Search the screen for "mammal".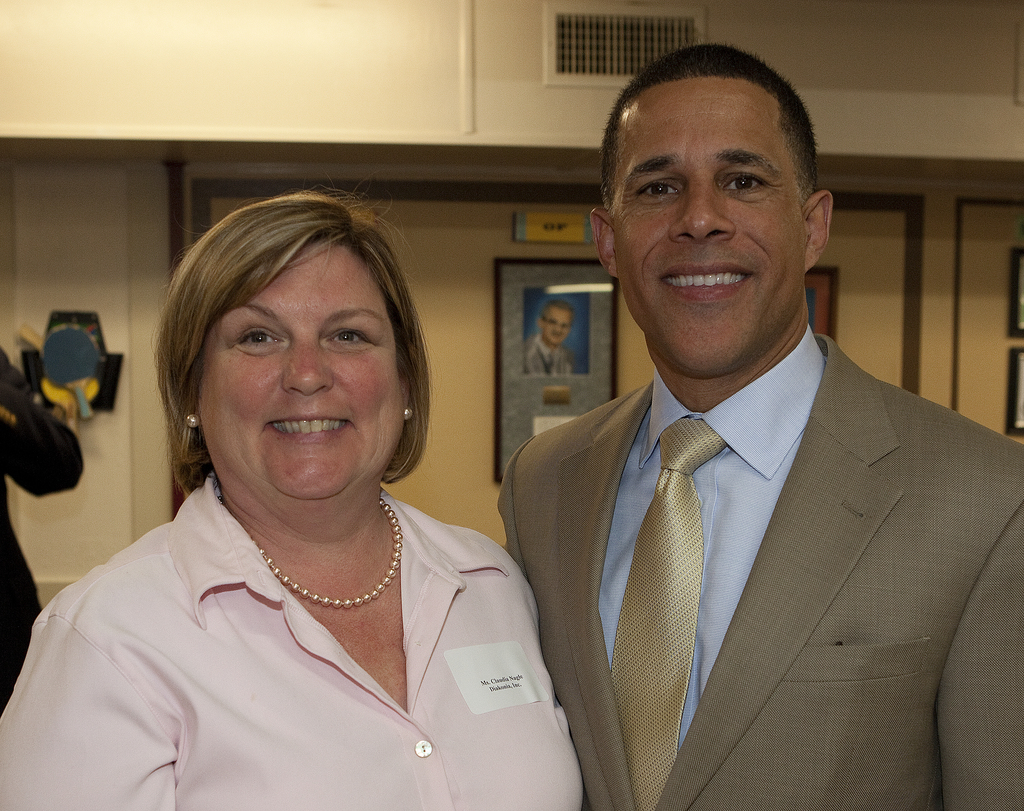
Found at (left=503, top=38, right=1023, bottom=810).
